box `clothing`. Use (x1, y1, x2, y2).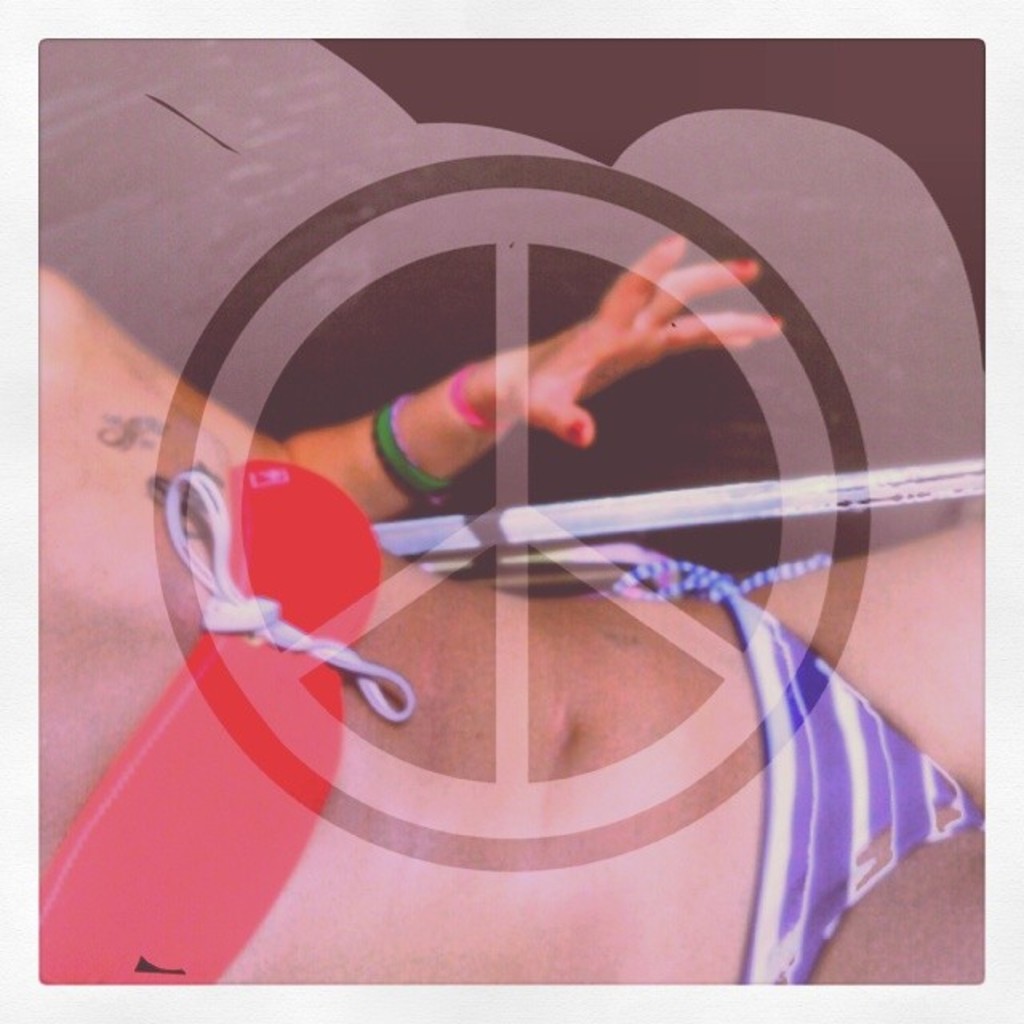
(37, 445, 427, 997).
